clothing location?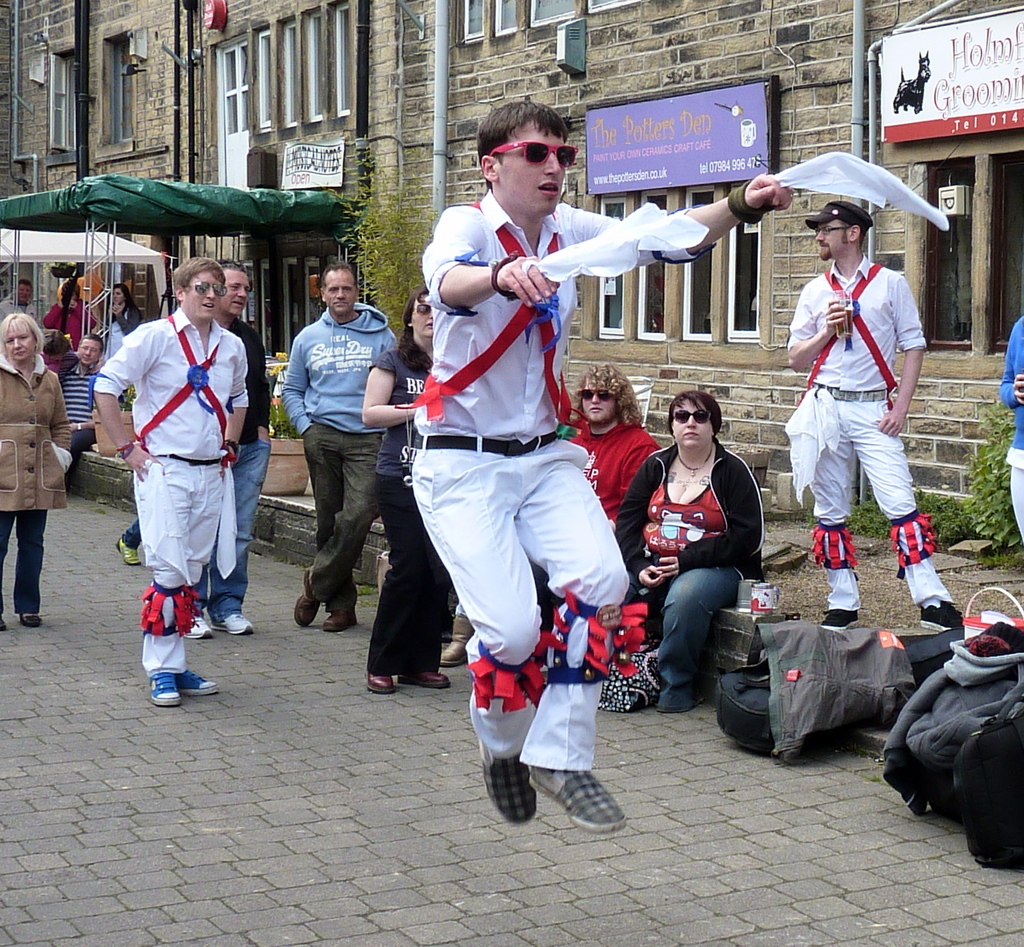
[x1=409, y1=187, x2=710, y2=773]
